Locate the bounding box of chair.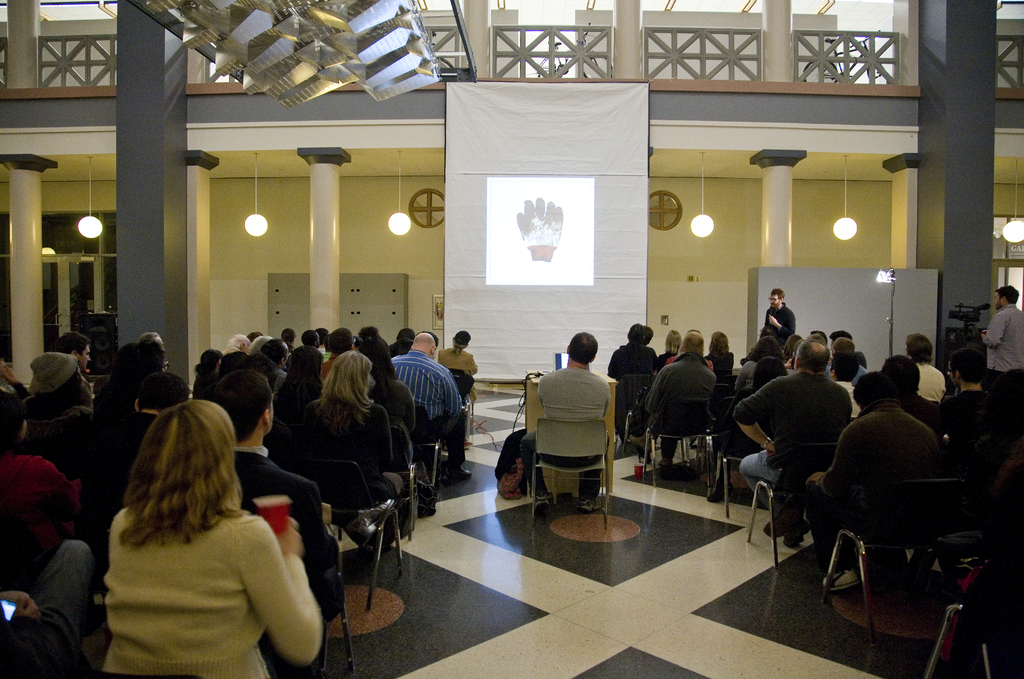
Bounding box: 641, 393, 716, 492.
